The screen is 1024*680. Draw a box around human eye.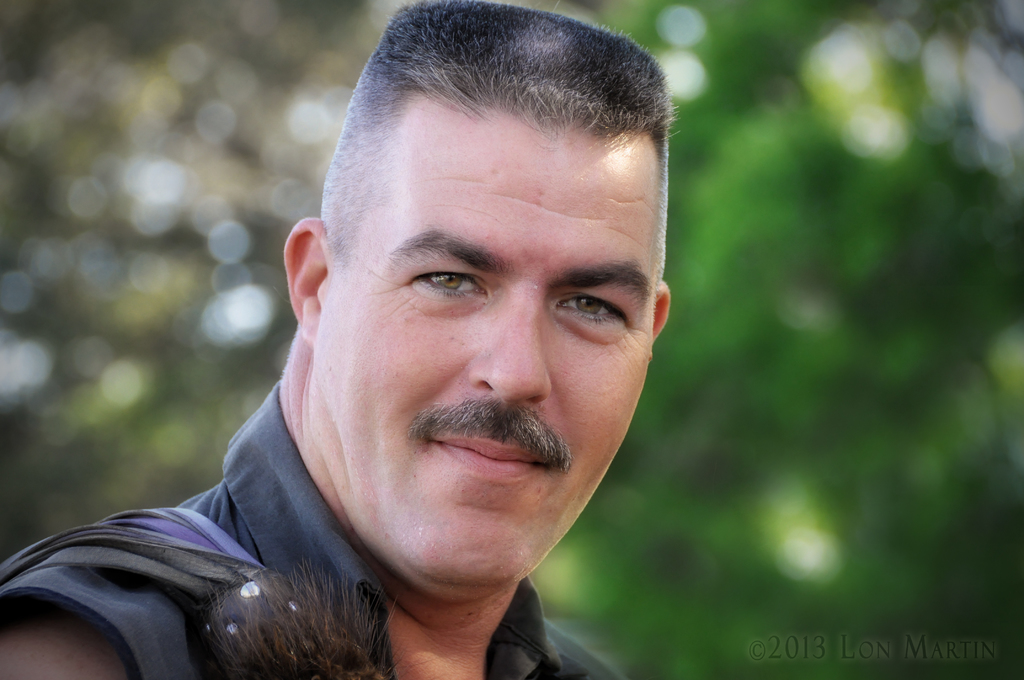
(406,258,493,300).
